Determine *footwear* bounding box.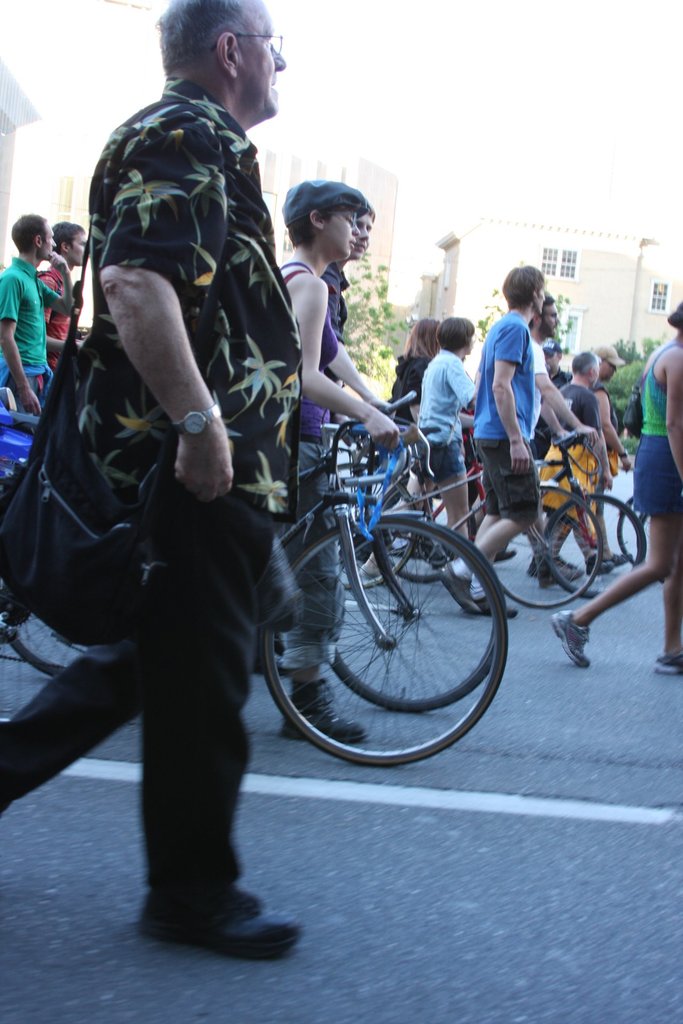
Determined: rect(654, 655, 682, 676).
